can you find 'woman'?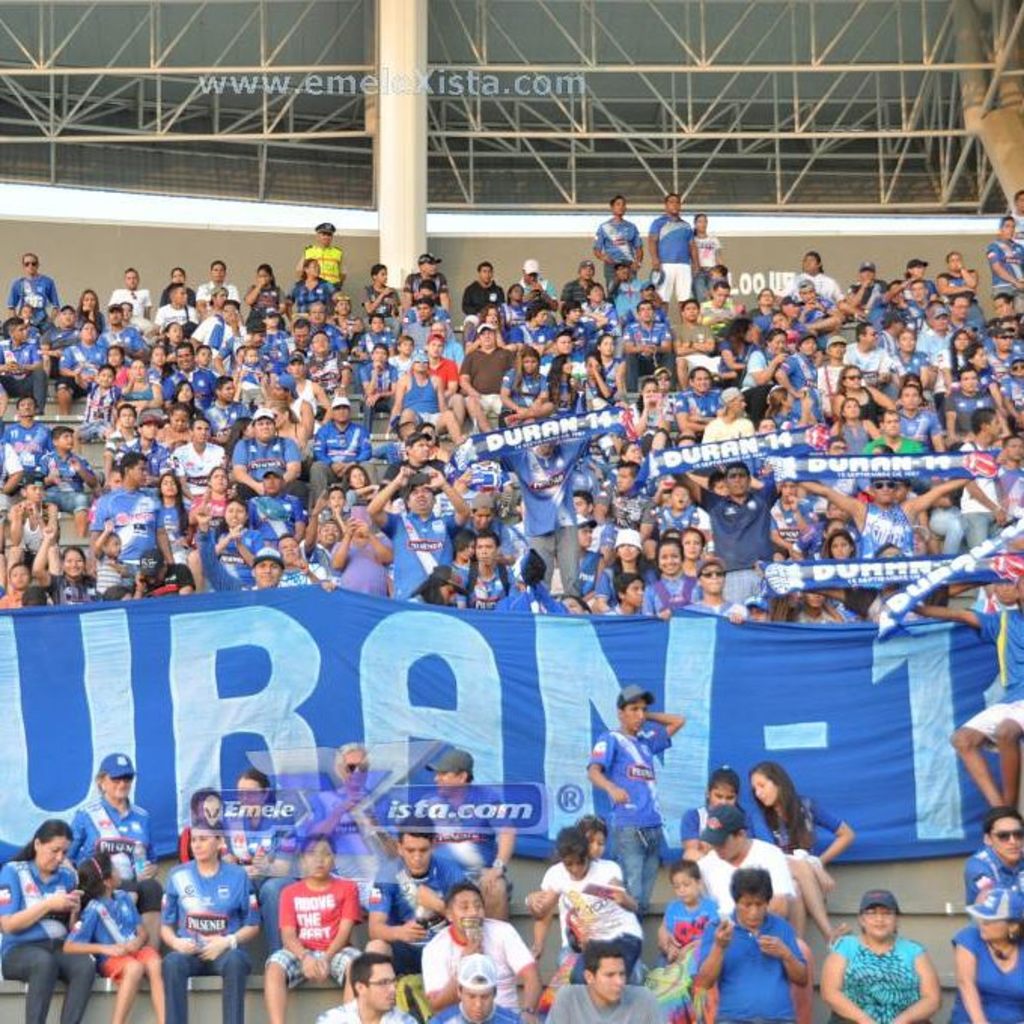
Yes, bounding box: {"x1": 164, "y1": 319, "x2": 181, "y2": 352}.
